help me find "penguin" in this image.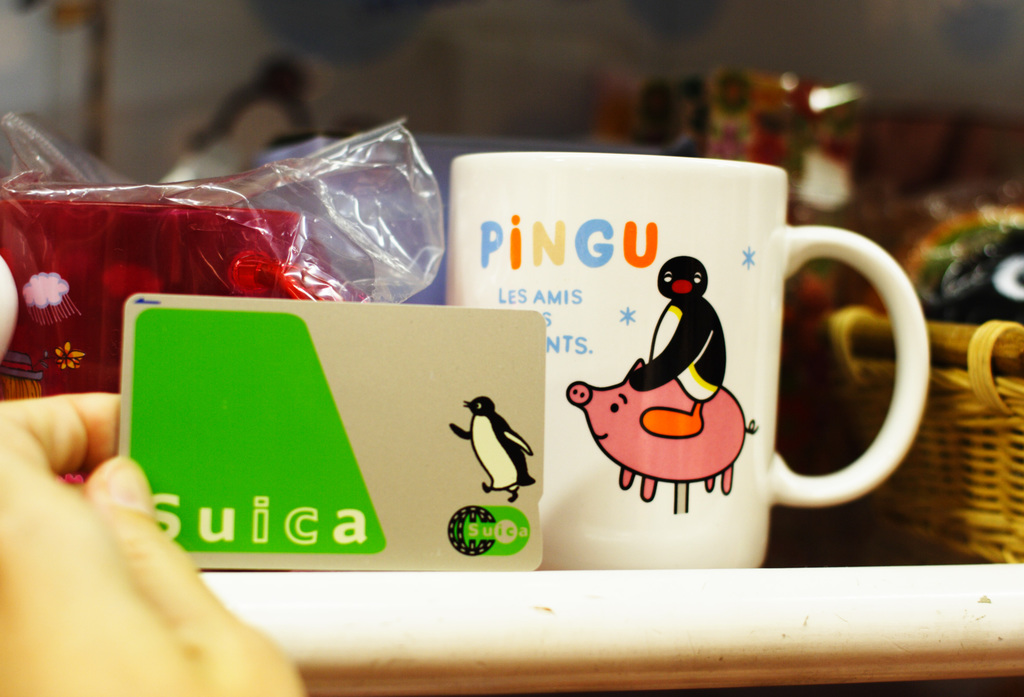
Found it: {"left": 446, "top": 396, "right": 534, "bottom": 502}.
